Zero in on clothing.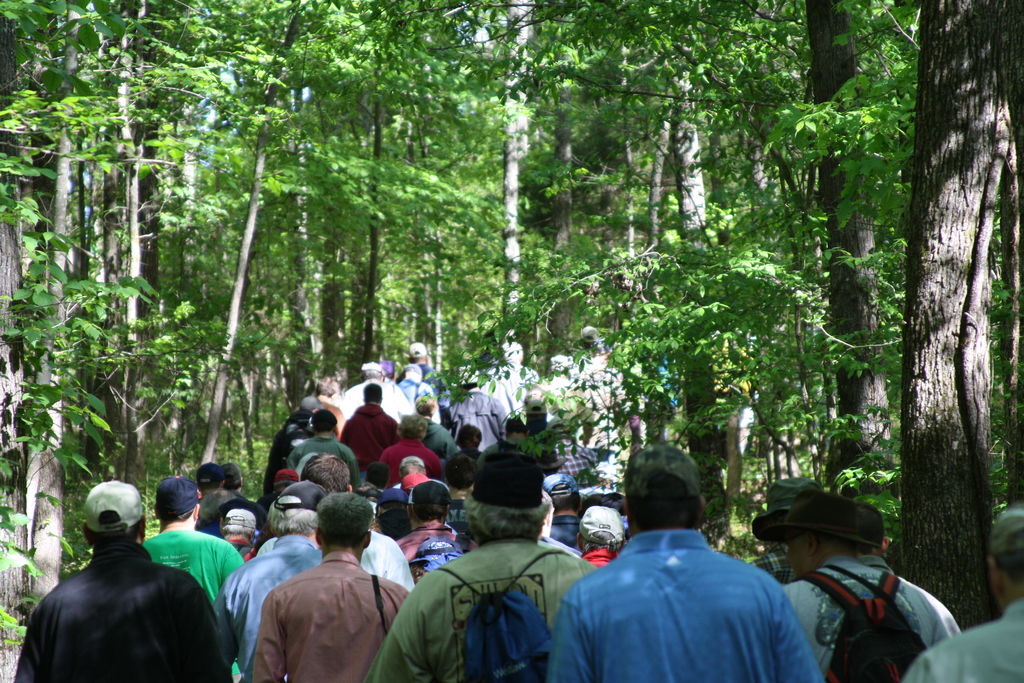
Zeroed in: locate(435, 422, 471, 460).
